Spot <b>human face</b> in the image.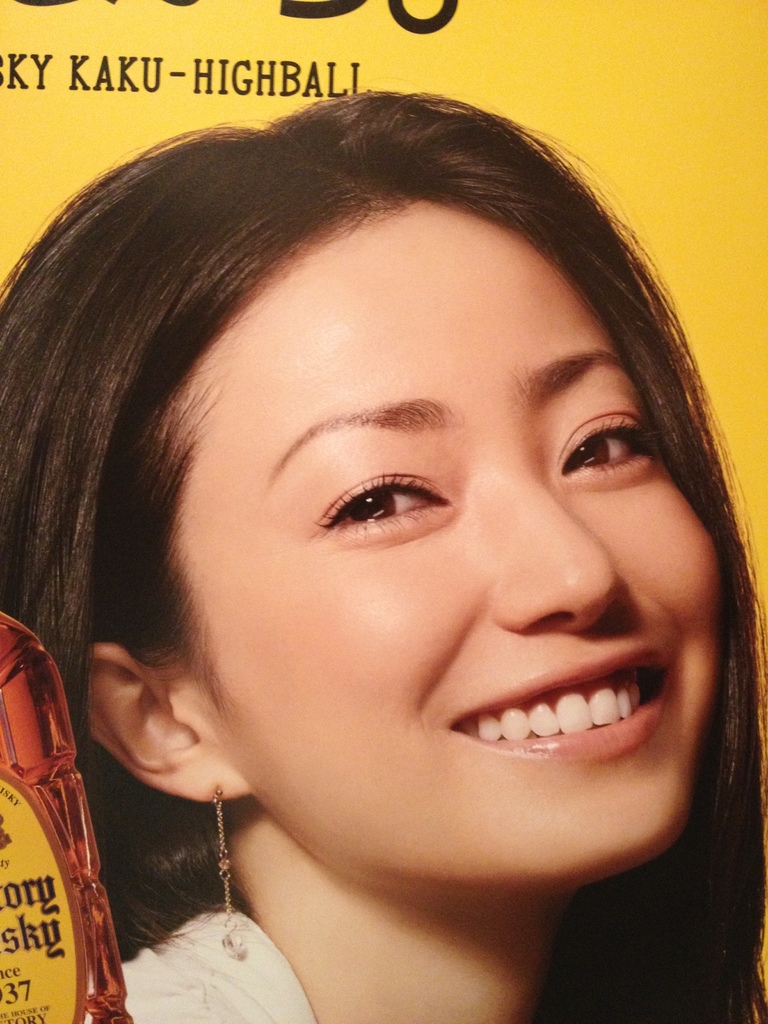
<b>human face</b> found at <region>188, 199, 715, 897</region>.
